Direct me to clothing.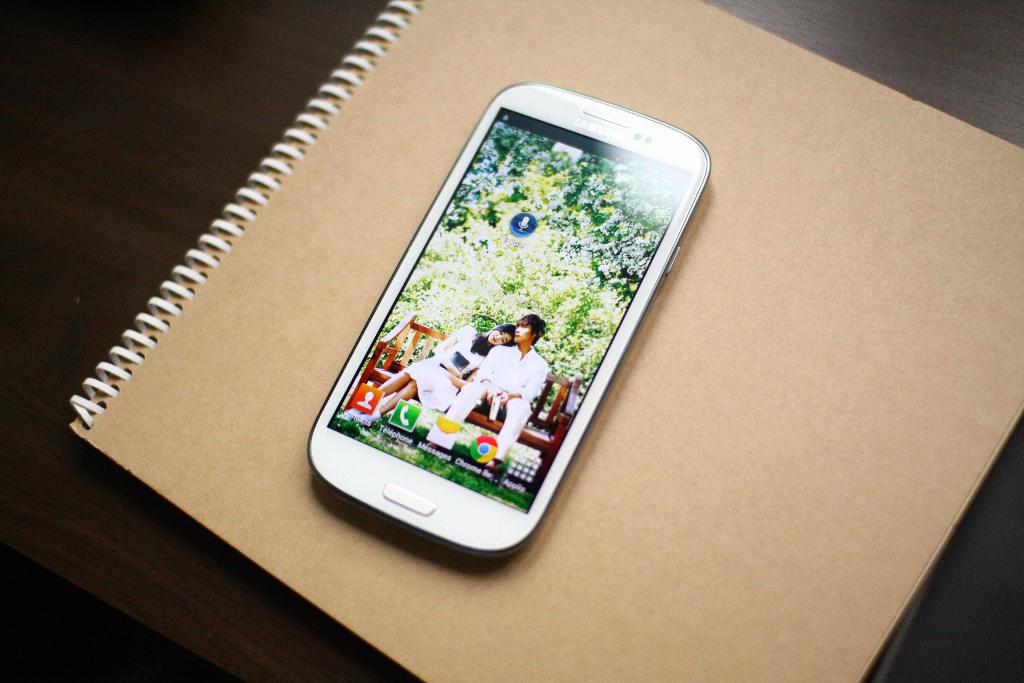
Direction: select_region(486, 322, 512, 346).
